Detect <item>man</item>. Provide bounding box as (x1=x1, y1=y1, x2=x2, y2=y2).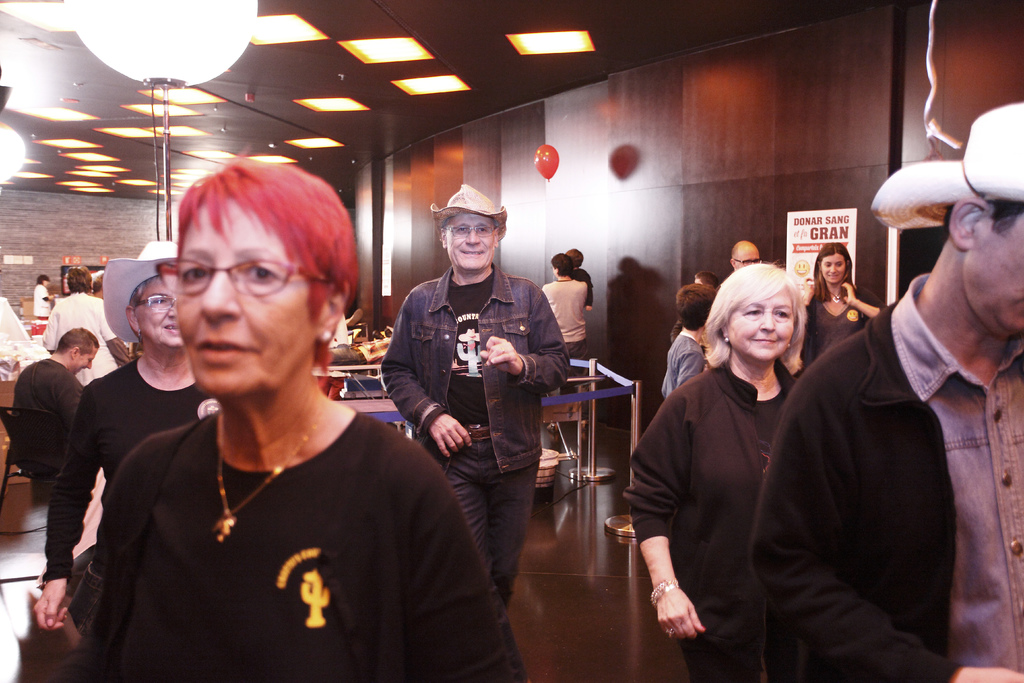
(x1=383, y1=183, x2=571, y2=611).
